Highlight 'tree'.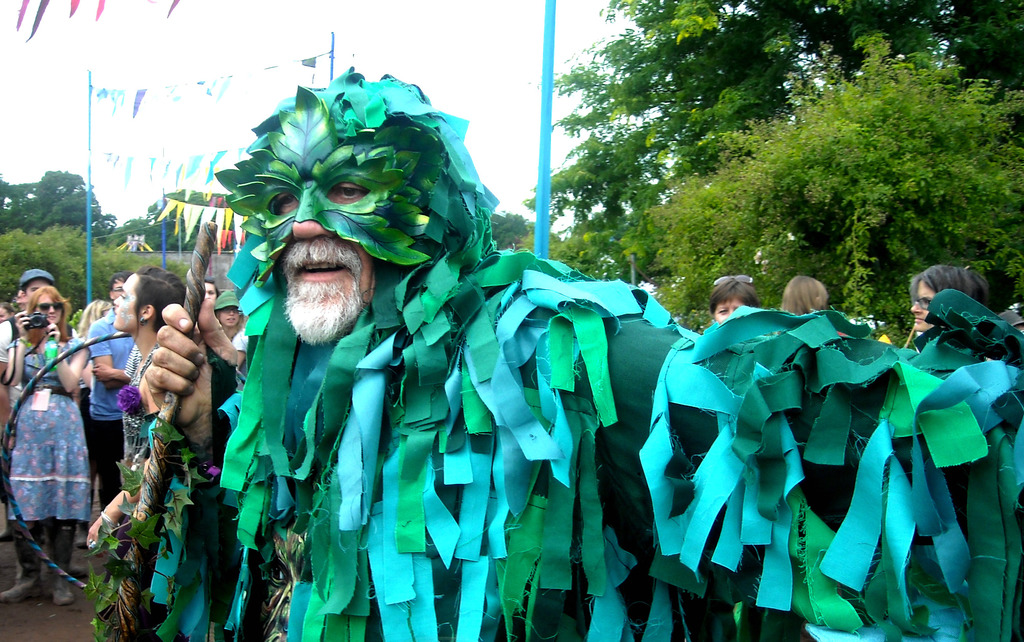
Highlighted region: Rect(515, 0, 1023, 282).
